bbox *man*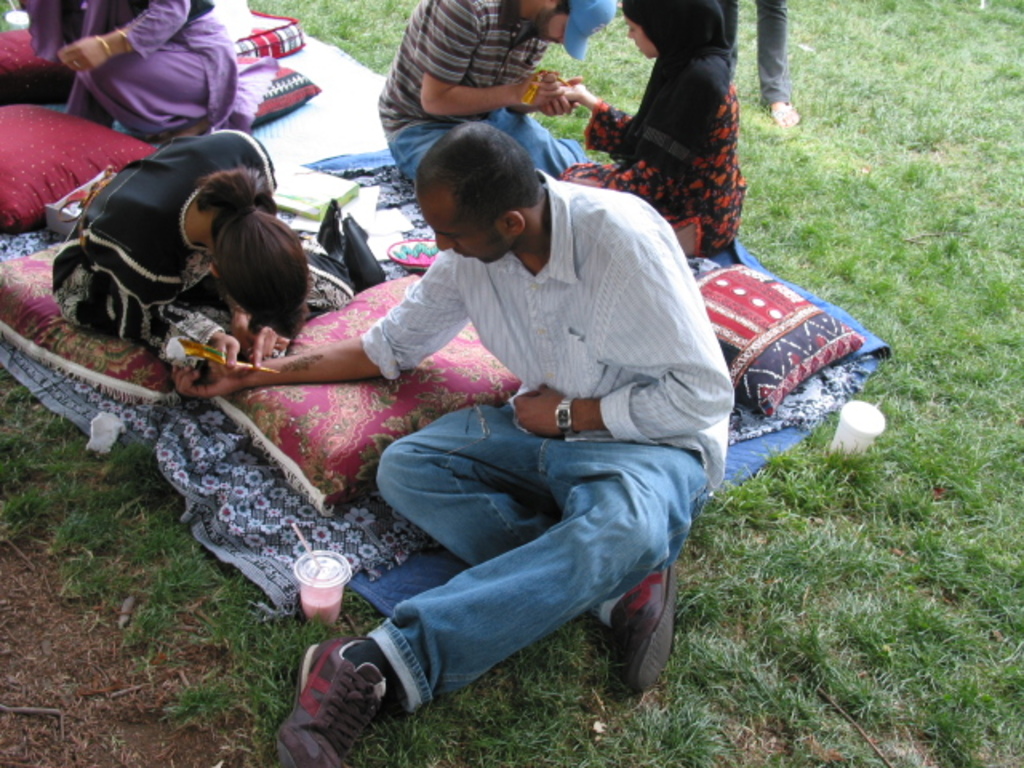
(left=256, top=101, right=734, bottom=726)
